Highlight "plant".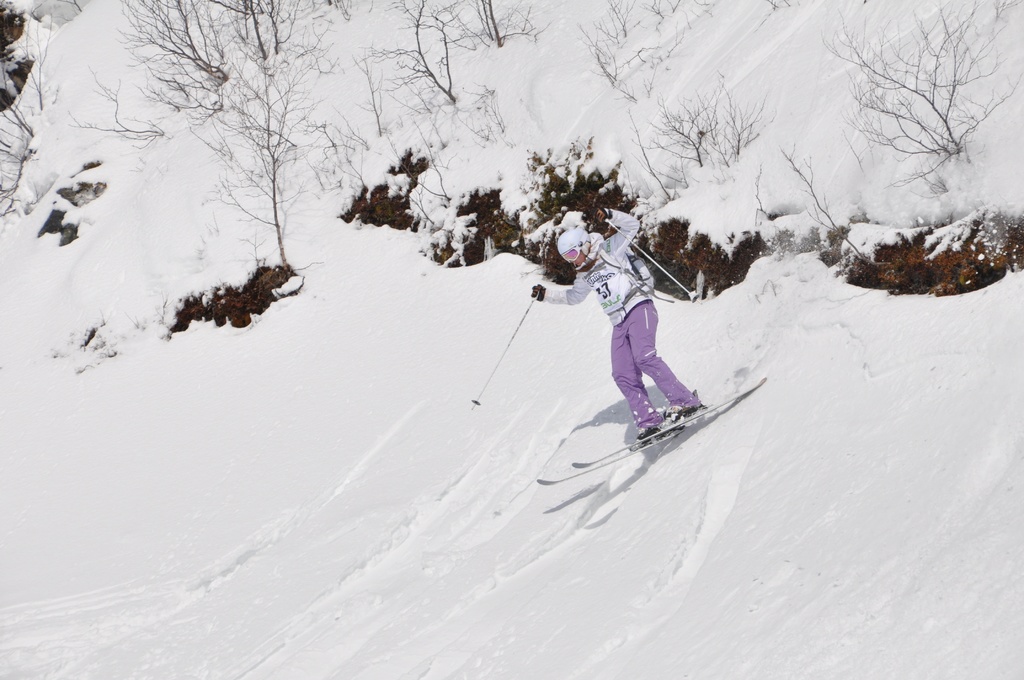
Highlighted region: x1=24 y1=0 x2=61 y2=119.
